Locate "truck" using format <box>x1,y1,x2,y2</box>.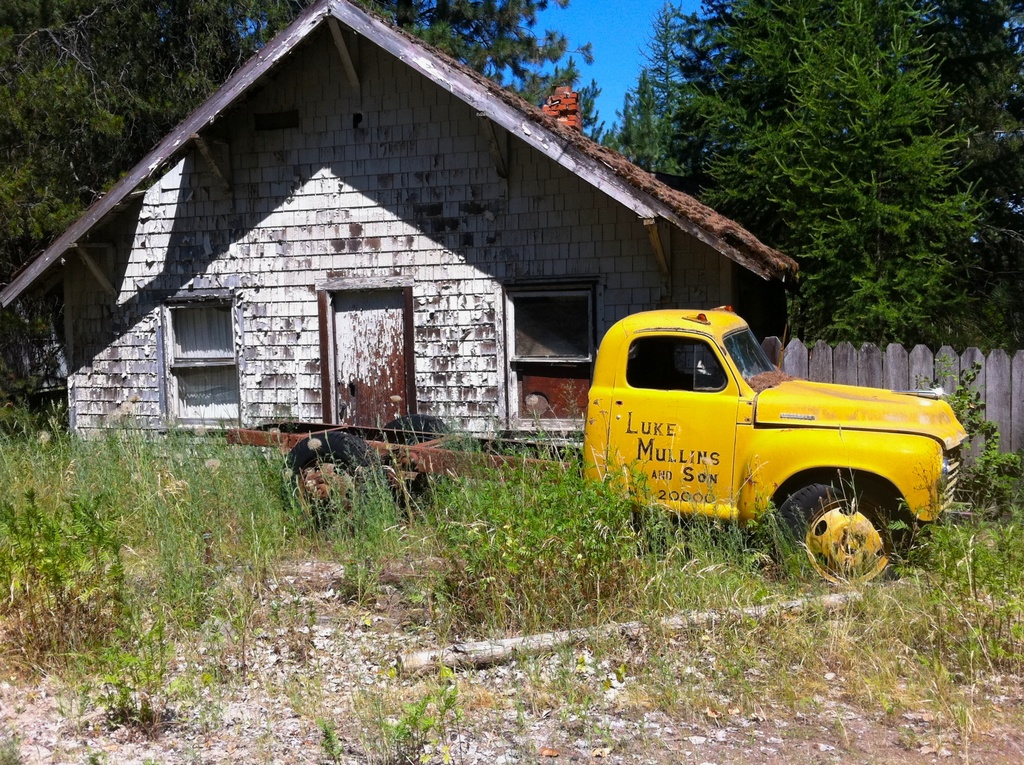
<box>235,304,963,606</box>.
